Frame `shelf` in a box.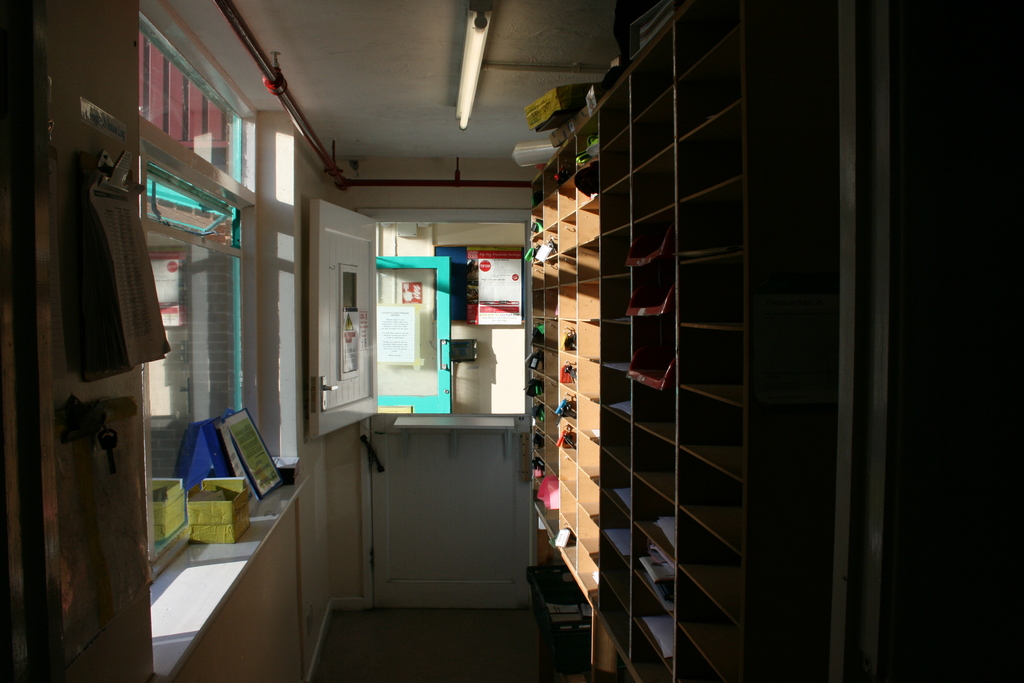
Rect(598, 536, 628, 609).
